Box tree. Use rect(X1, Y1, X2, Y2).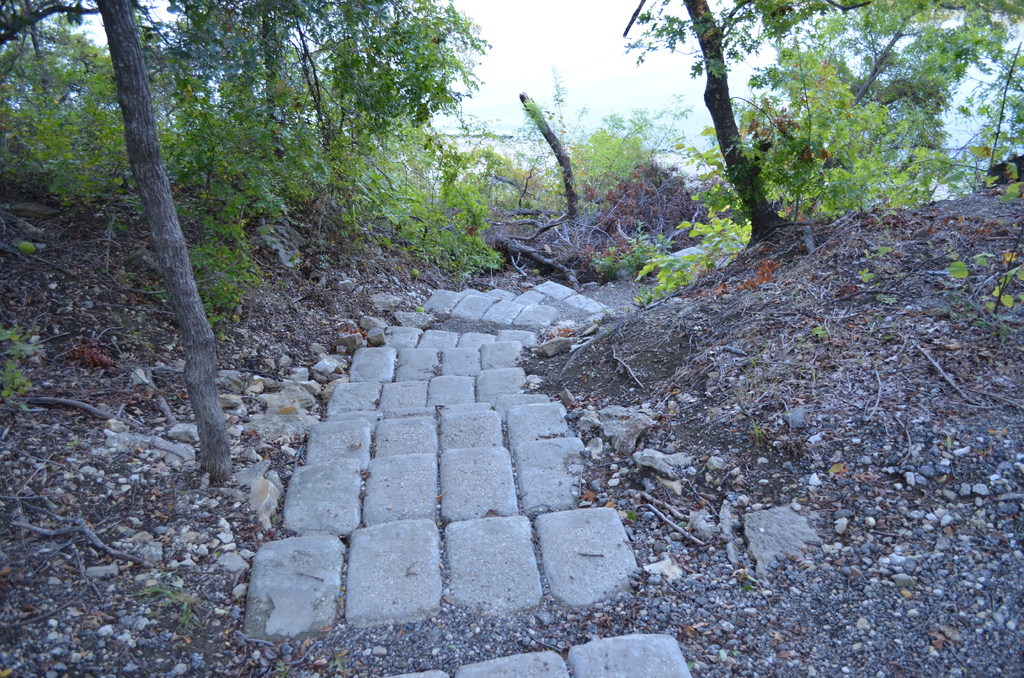
rect(0, 0, 506, 512).
